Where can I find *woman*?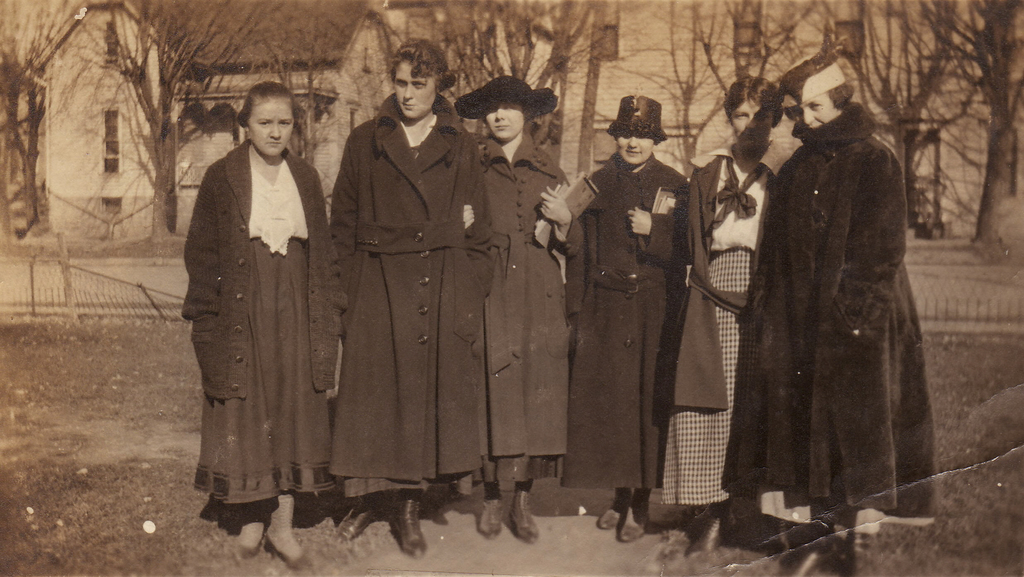
You can find it at (324, 35, 493, 573).
